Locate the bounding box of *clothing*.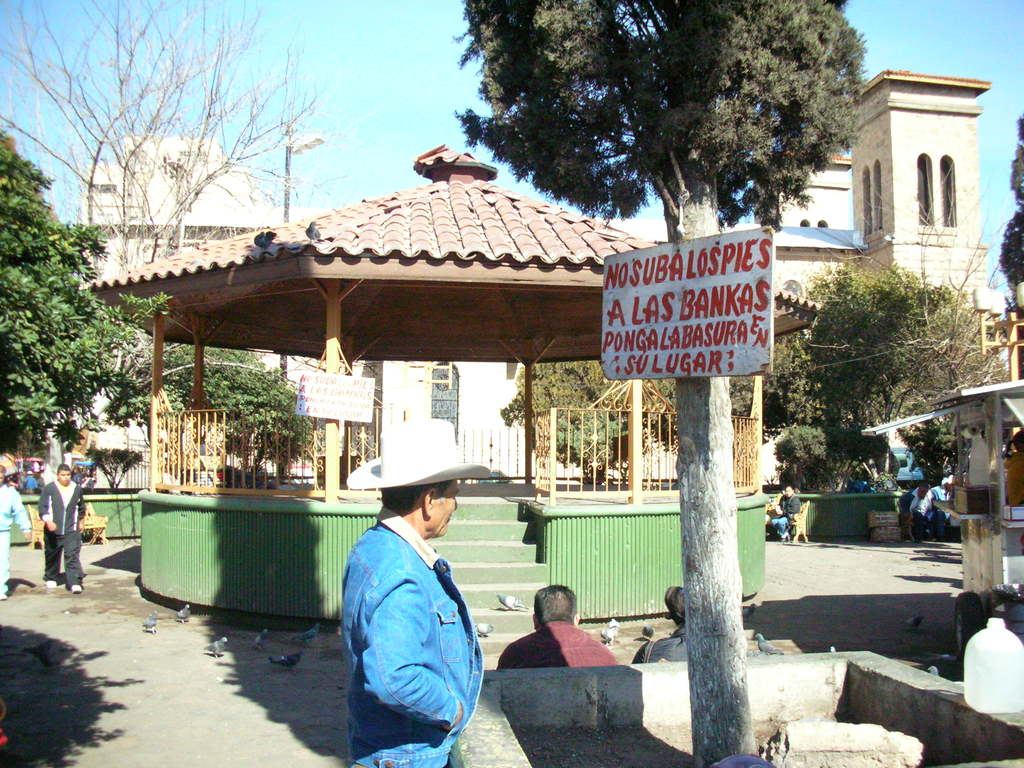
Bounding box: 38, 479, 86, 590.
